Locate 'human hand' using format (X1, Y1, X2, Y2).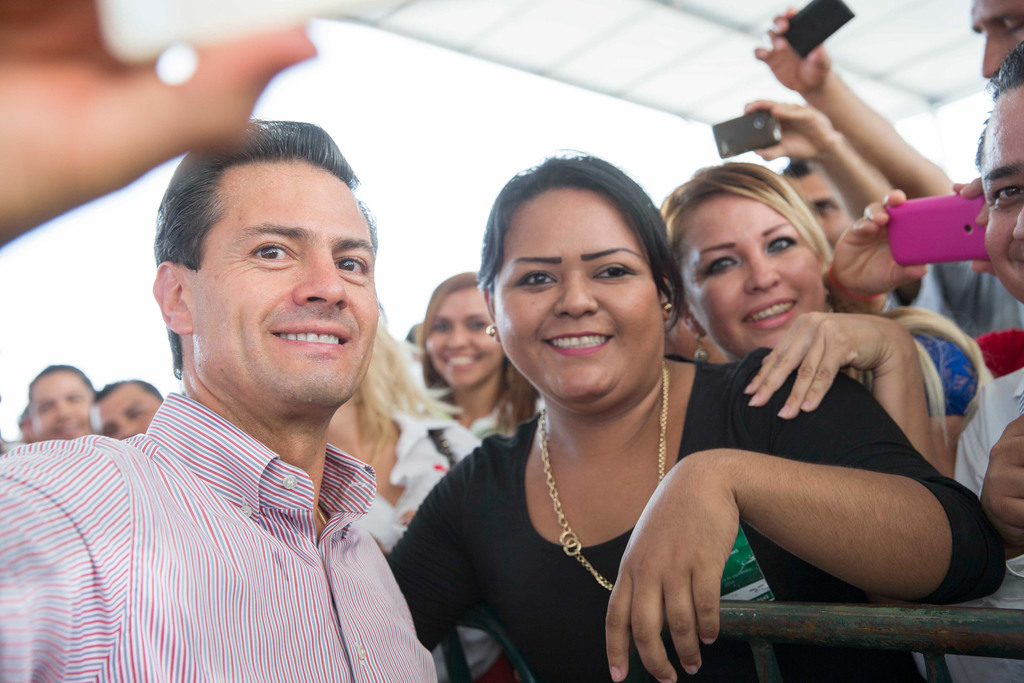
(951, 174, 996, 277).
